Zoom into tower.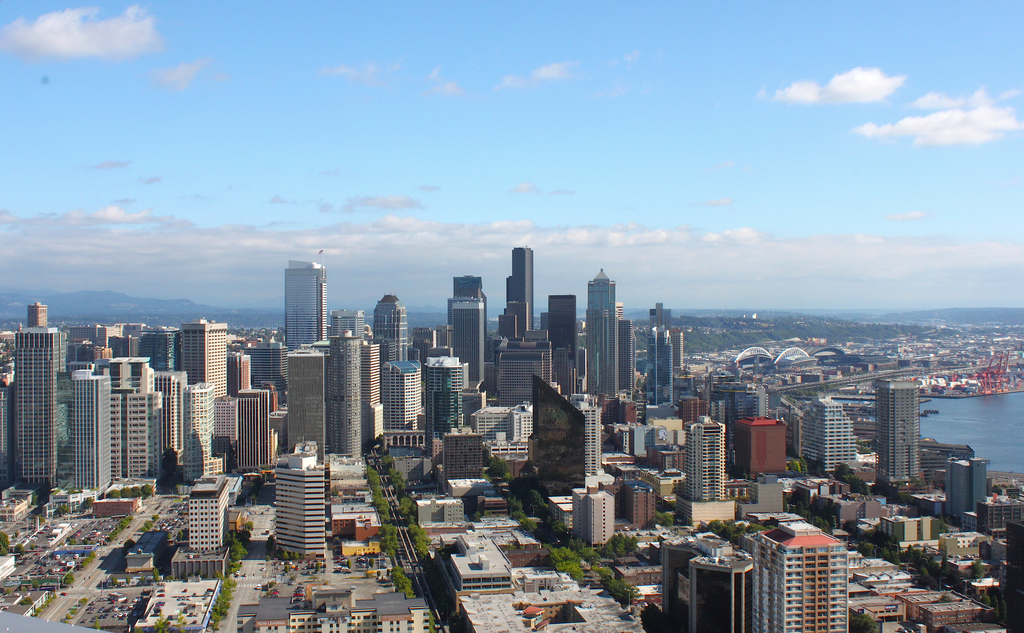
Zoom target: 129:316:173:377.
